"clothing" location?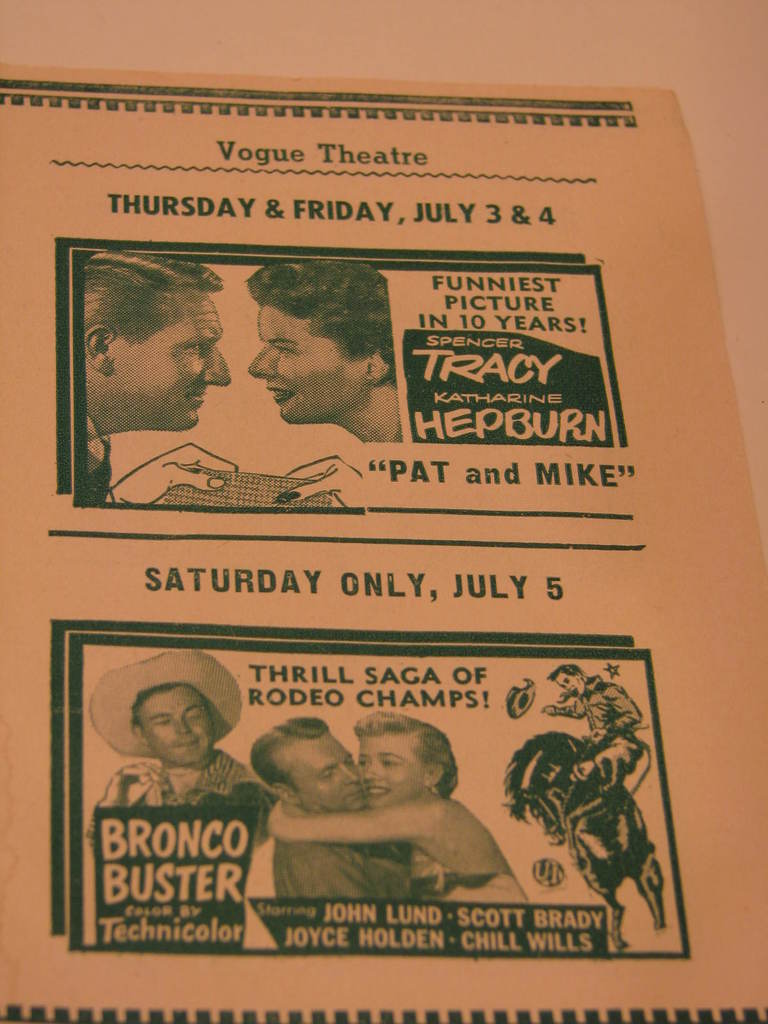
<region>408, 867, 530, 904</region>
